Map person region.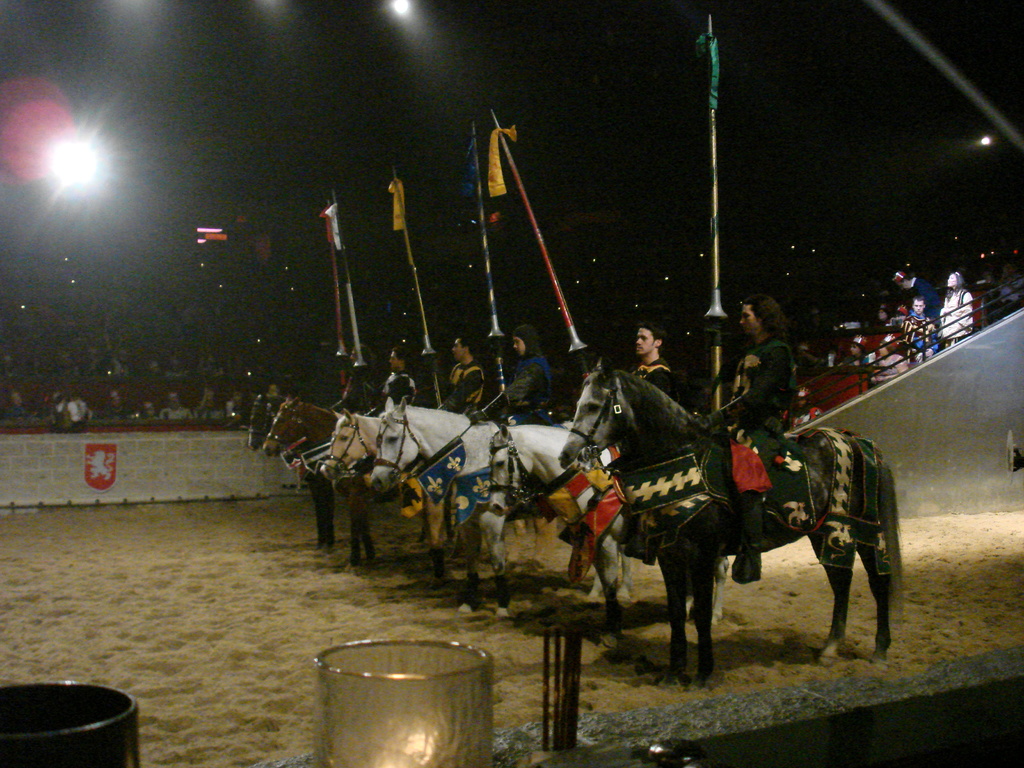
Mapped to 327:345:376:415.
